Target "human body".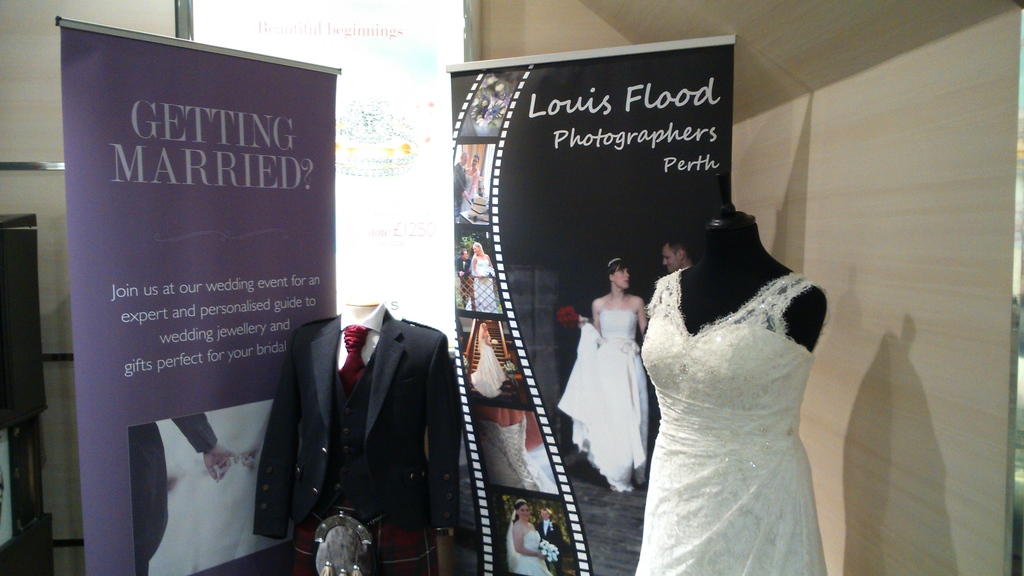
Target region: 498:497:553:575.
